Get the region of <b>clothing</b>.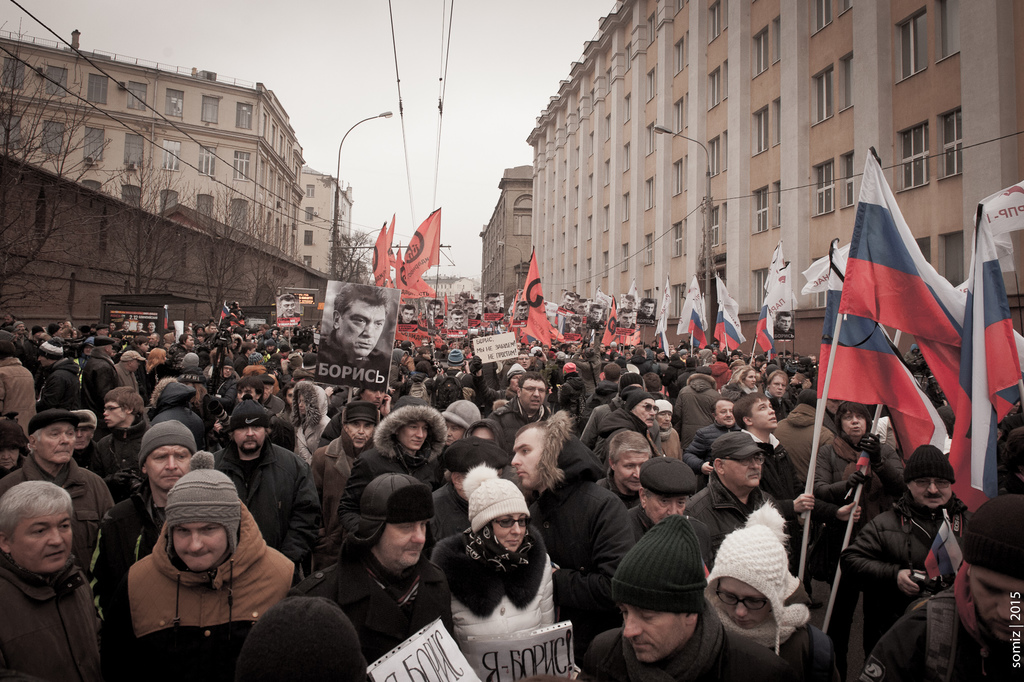
[x1=659, y1=423, x2=687, y2=452].
